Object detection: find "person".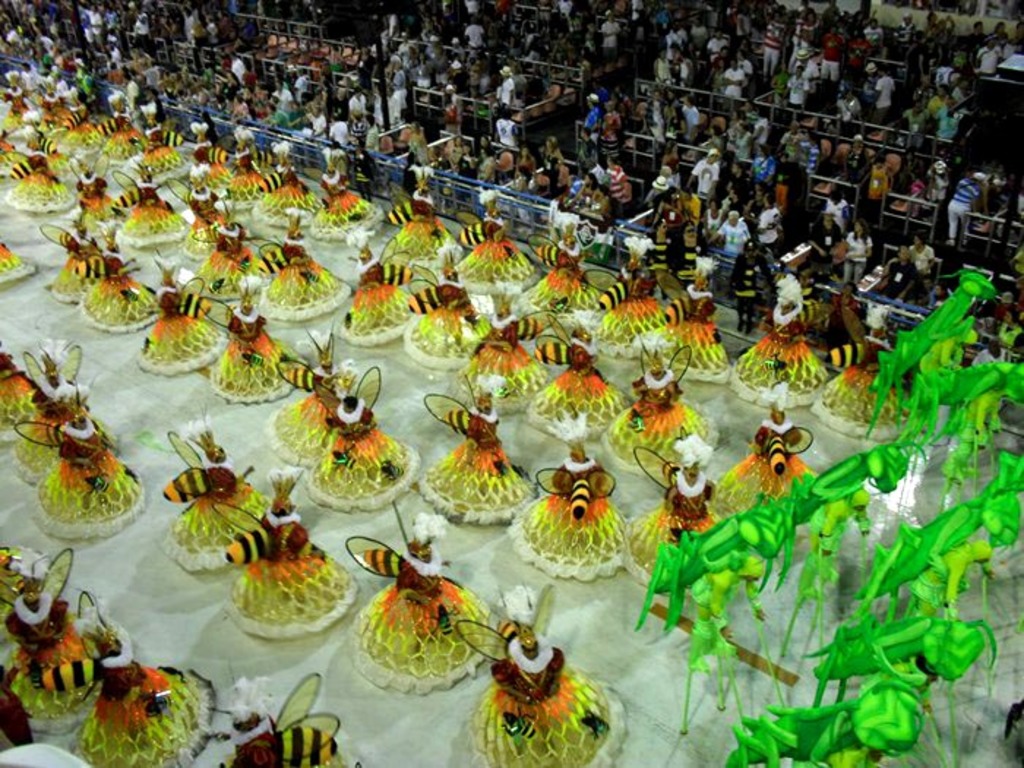
[x1=70, y1=105, x2=95, y2=146].
